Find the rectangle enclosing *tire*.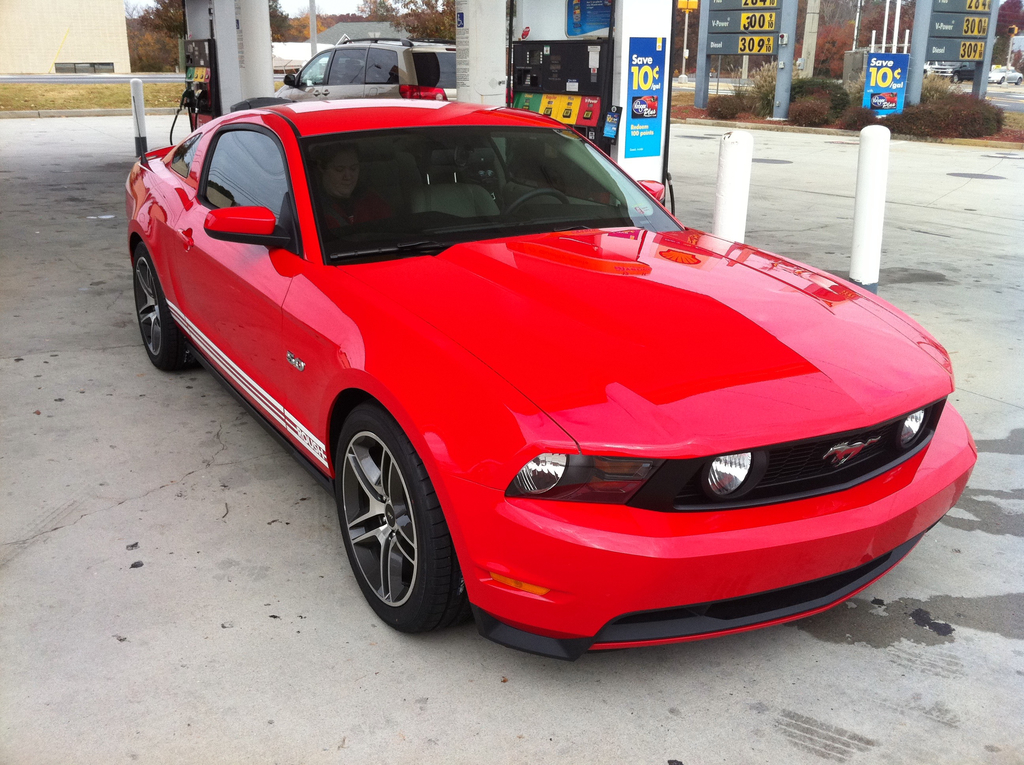
(999,74,1005,85).
